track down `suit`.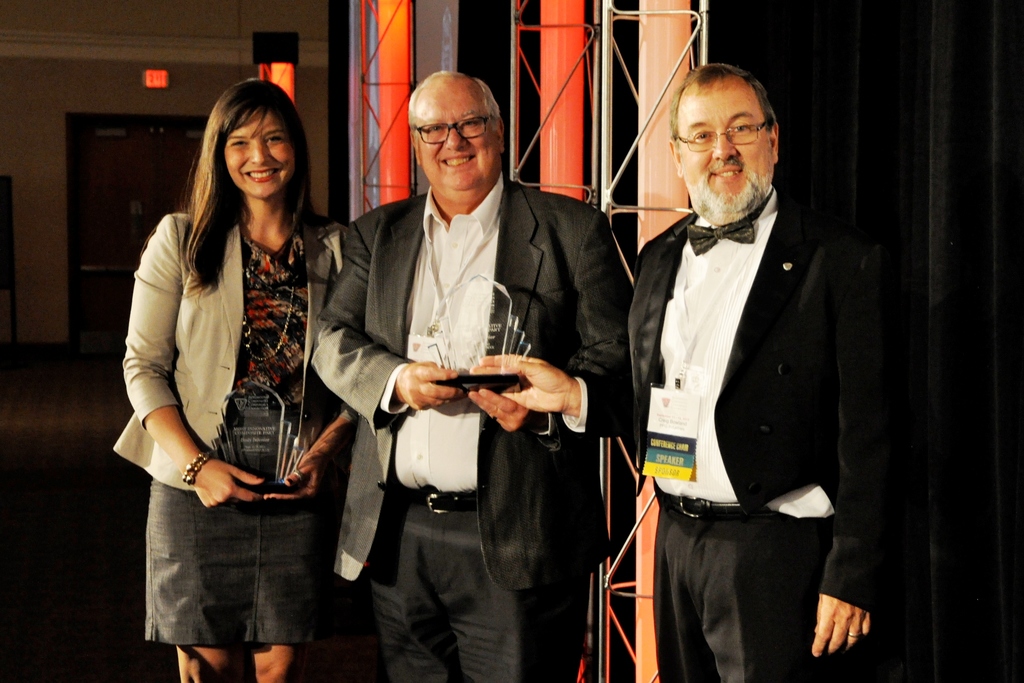
Tracked to {"left": 622, "top": 113, "right": 881, "bottom": 648}.
